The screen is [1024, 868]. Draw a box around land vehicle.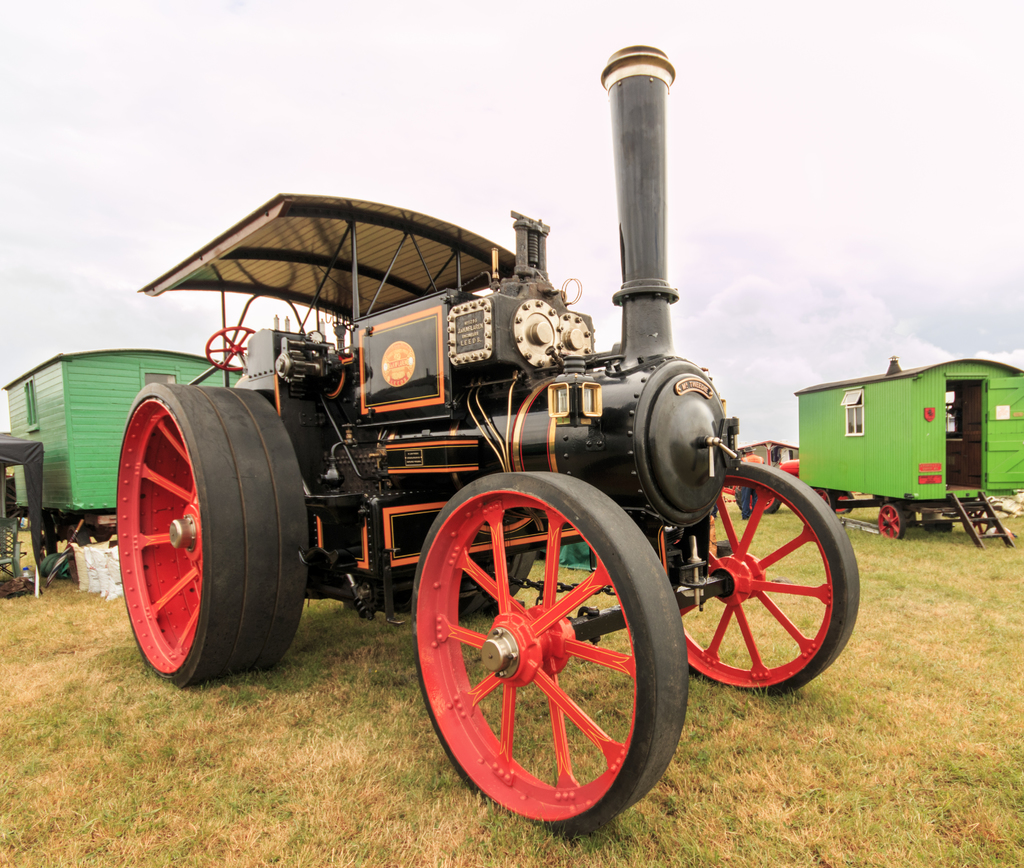
791/355/1023/541.
